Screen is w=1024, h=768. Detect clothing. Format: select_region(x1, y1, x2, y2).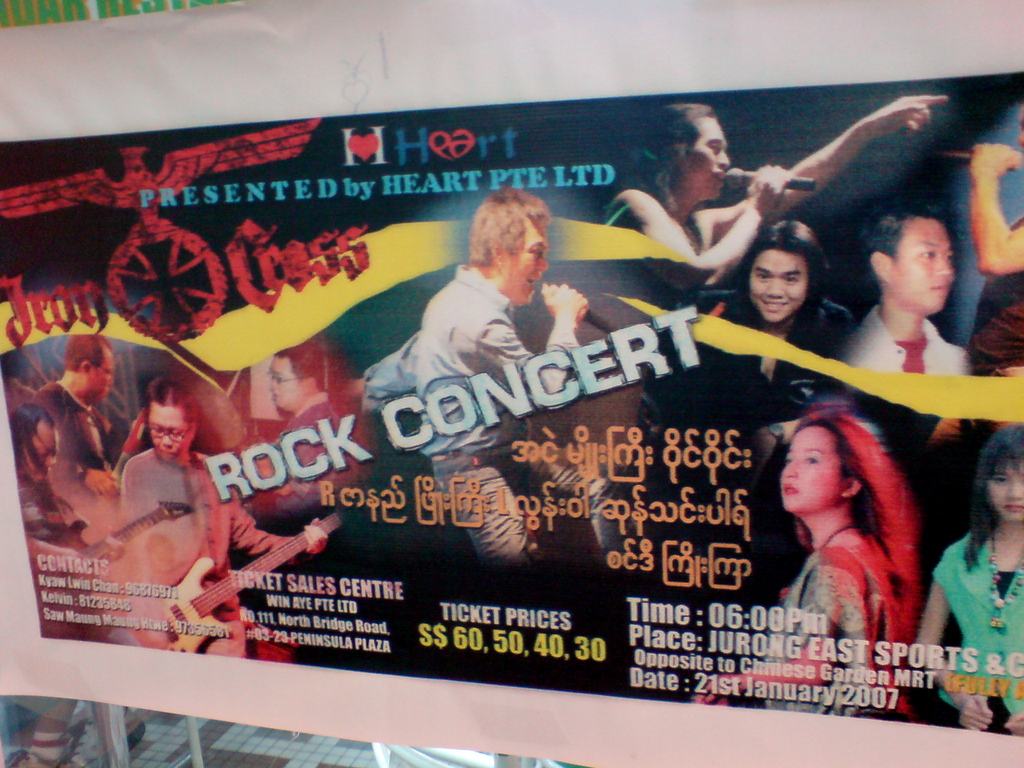
select_region(269, 392, 366, 511).
